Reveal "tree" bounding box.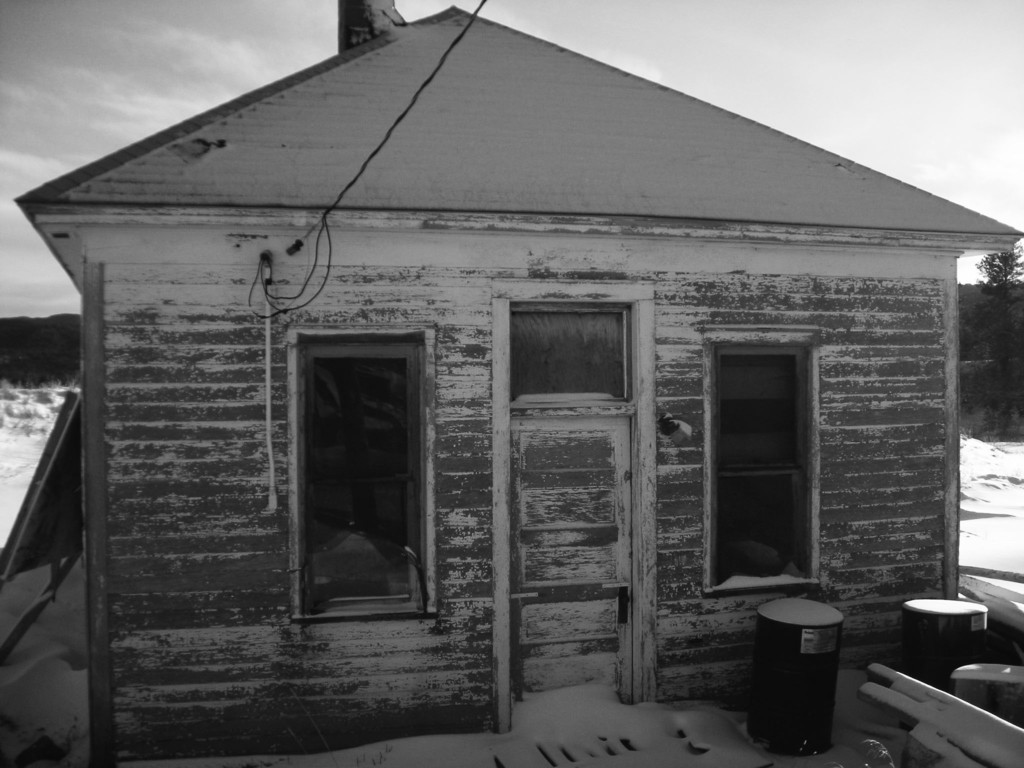
Revealed: select_region(974, 242, 1023, 390).
